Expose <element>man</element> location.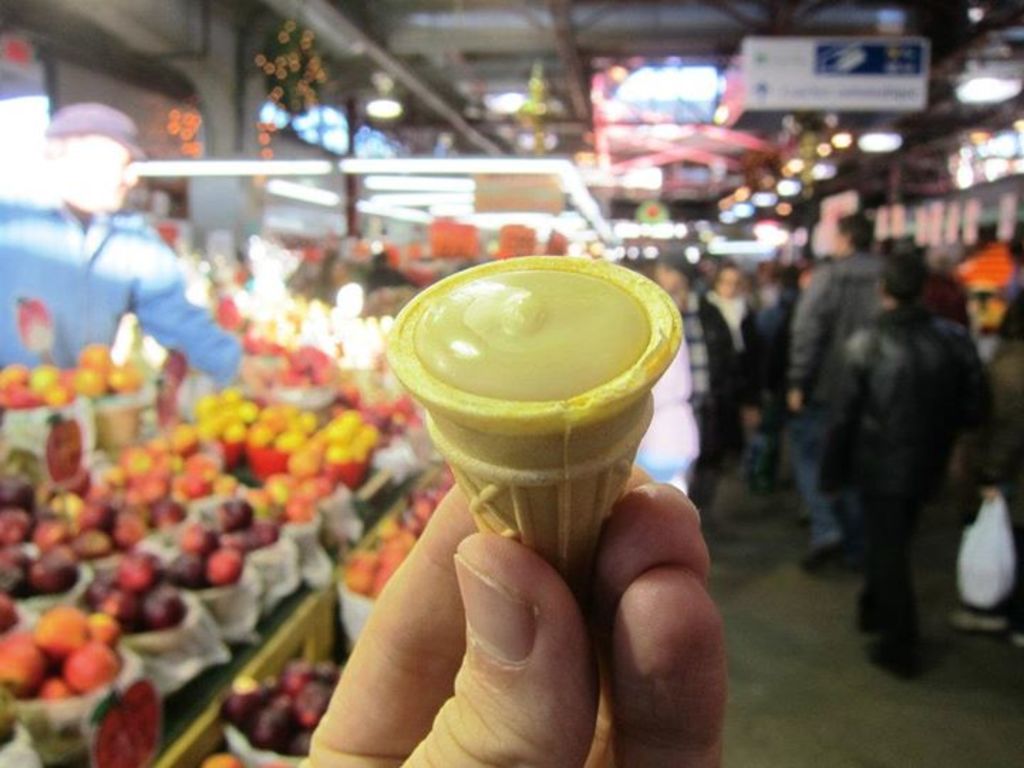
Exposed at 786,210,905,566.
